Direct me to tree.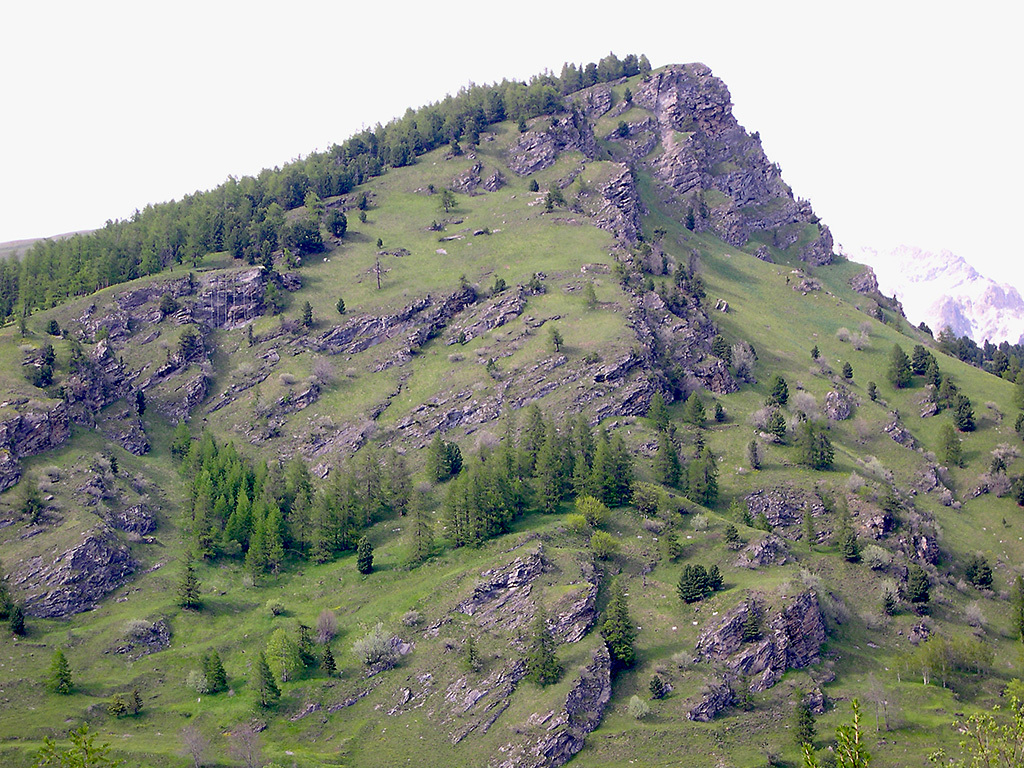
Direction: (684,453,720,506).
